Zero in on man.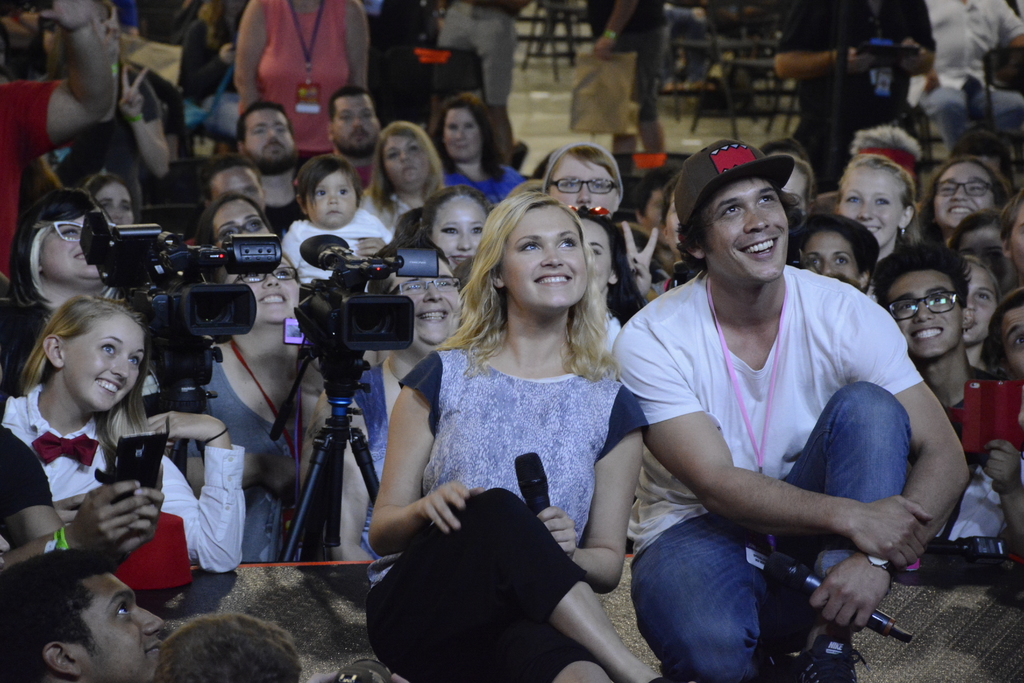
Zeroed in: (598, 136, 955, 671).
